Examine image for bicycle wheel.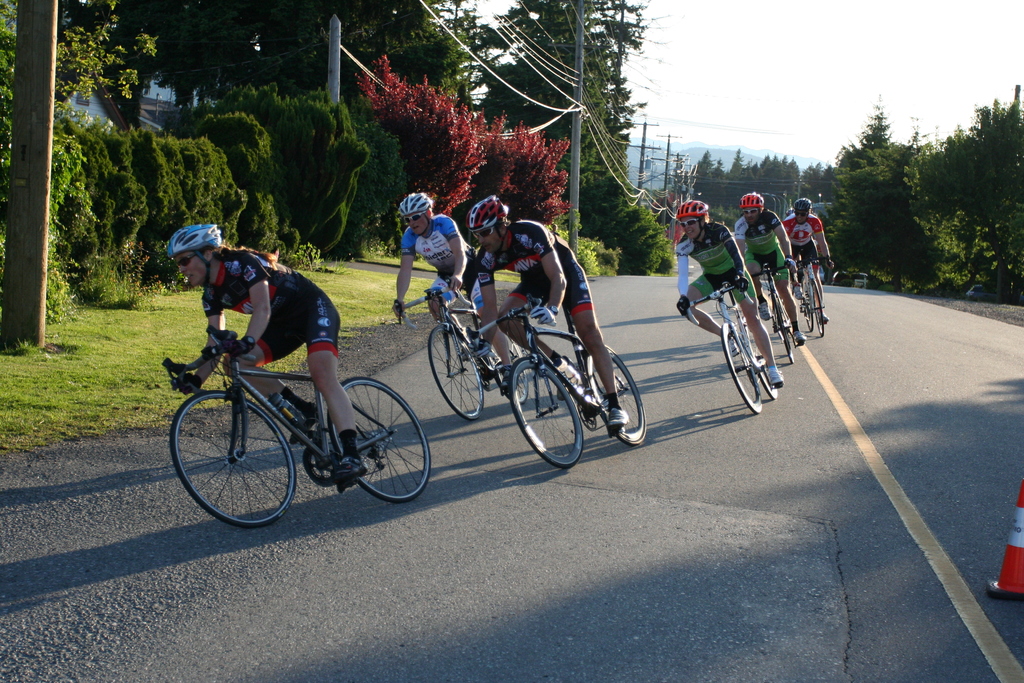
Examination result: l=486, t=323, r=528, b=404.
